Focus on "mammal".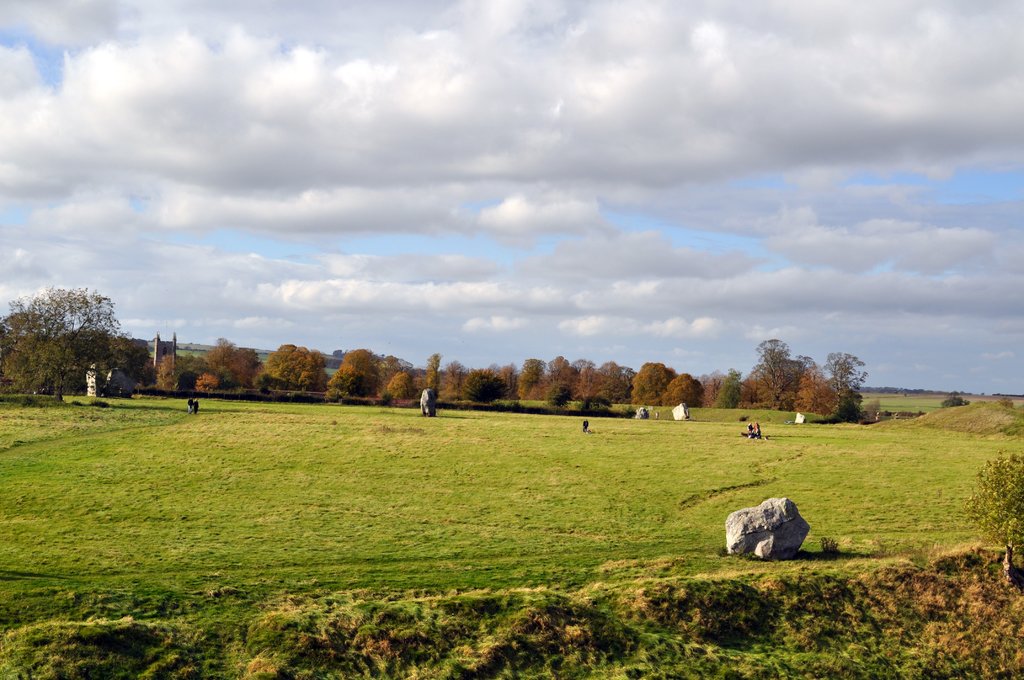
Focused at BBox(189, 399, 202, 413).
